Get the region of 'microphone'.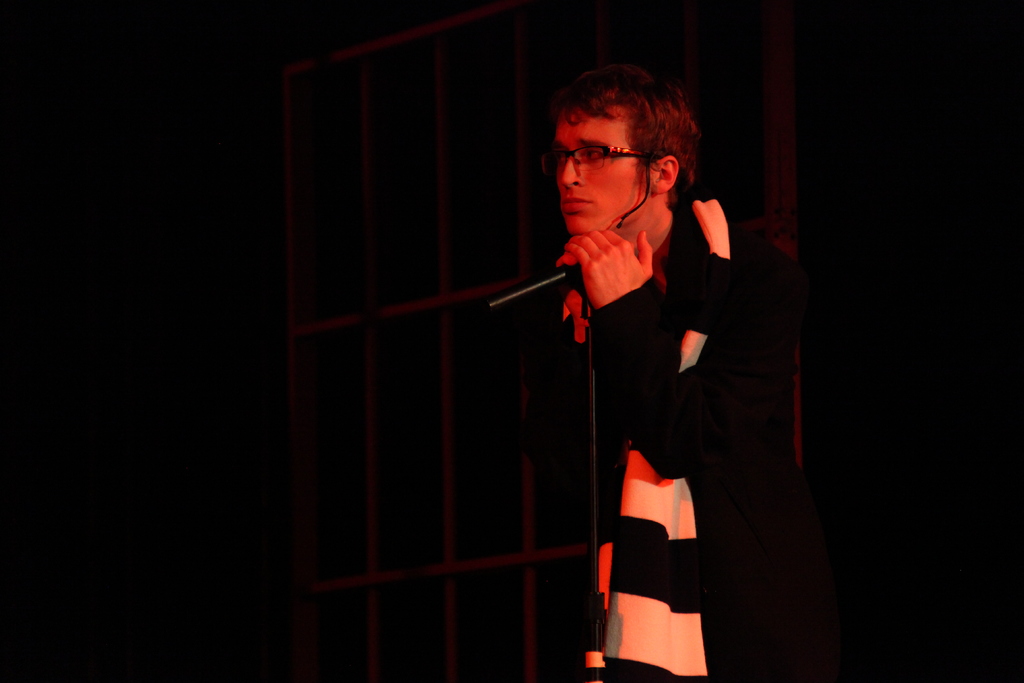
(489,258,580,308).
